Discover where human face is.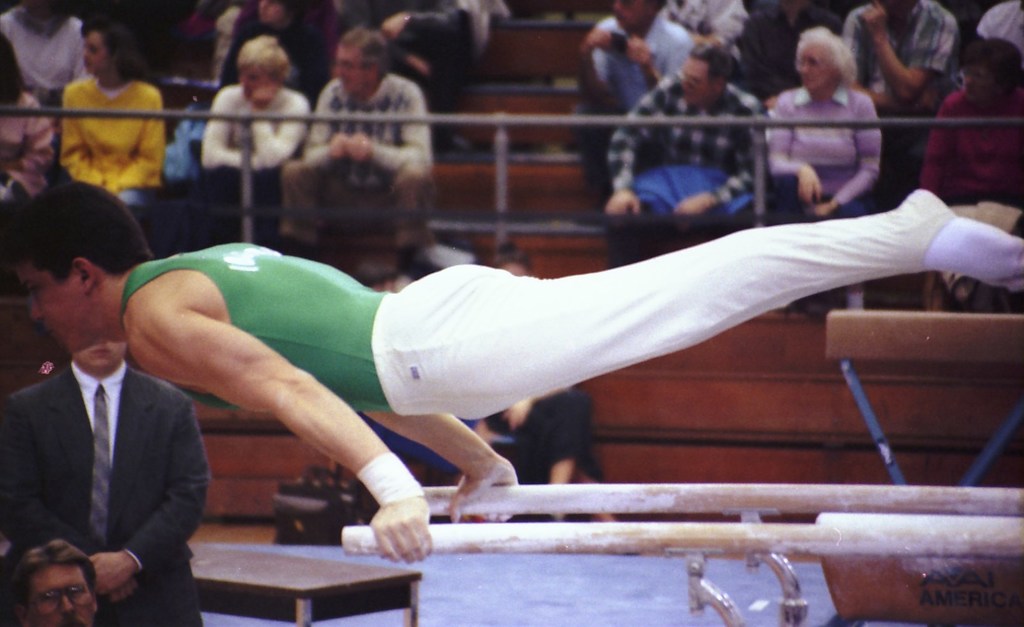
Discovered at bbox=[796, 42, 836, 95].
